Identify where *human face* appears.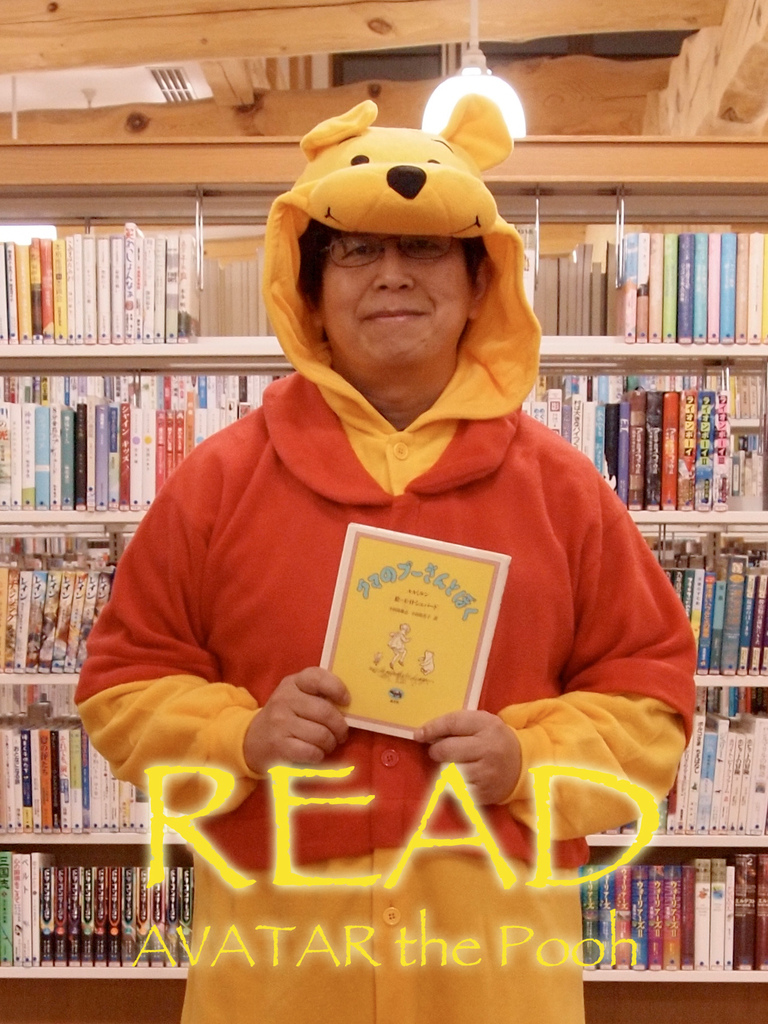
Appears at [320,225,467,369].
